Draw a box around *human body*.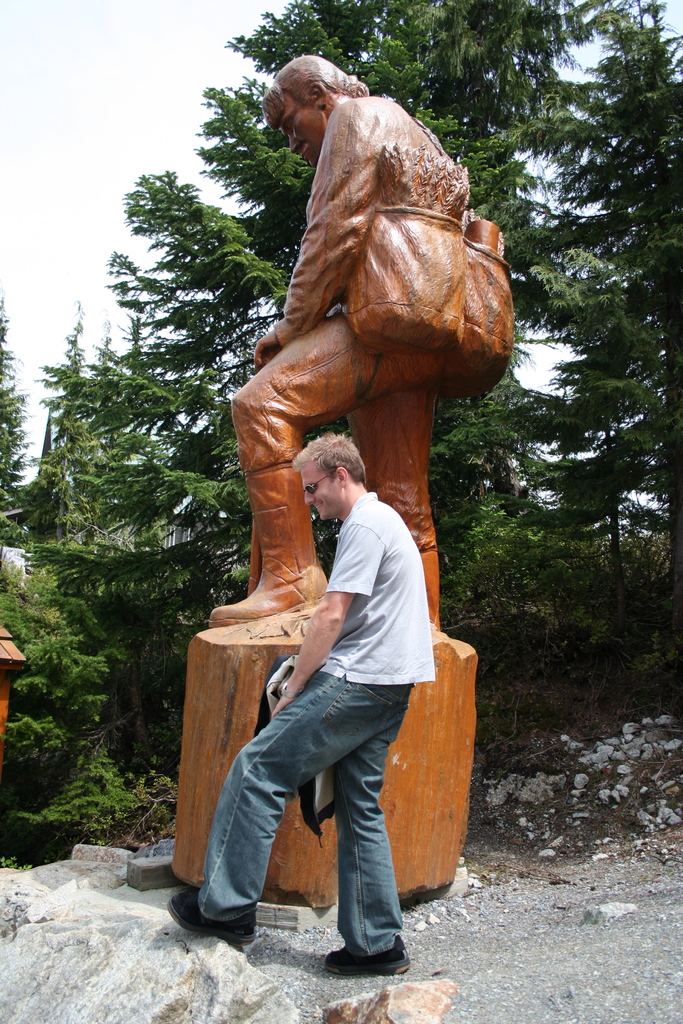
bbox=(208, 88, 479, 637).
